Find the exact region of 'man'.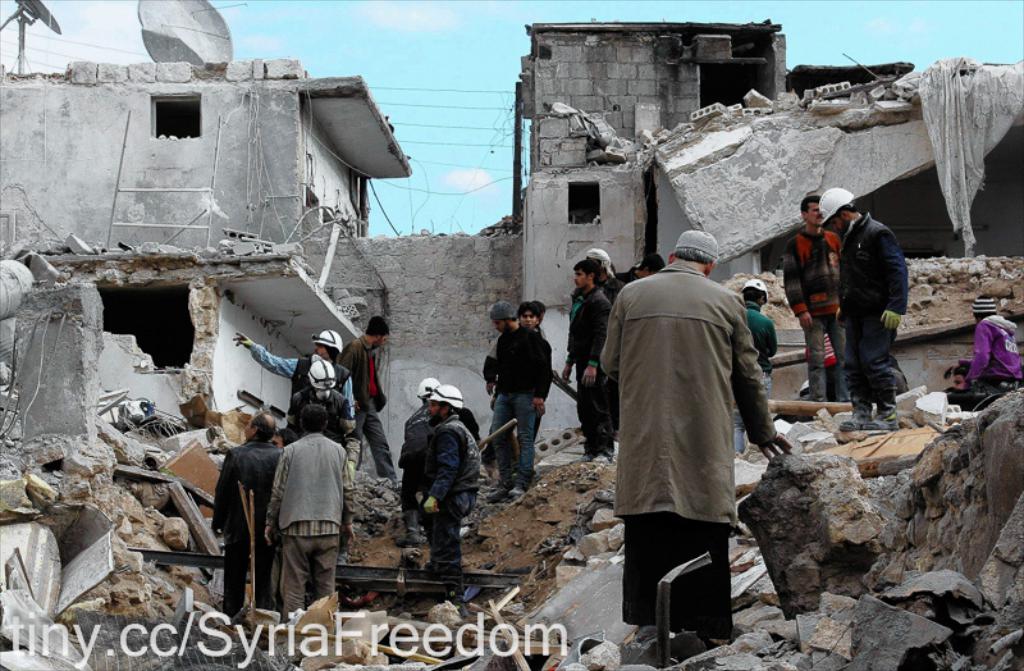
Exact region: [left=212, top=407, right=287, bottom=627].
